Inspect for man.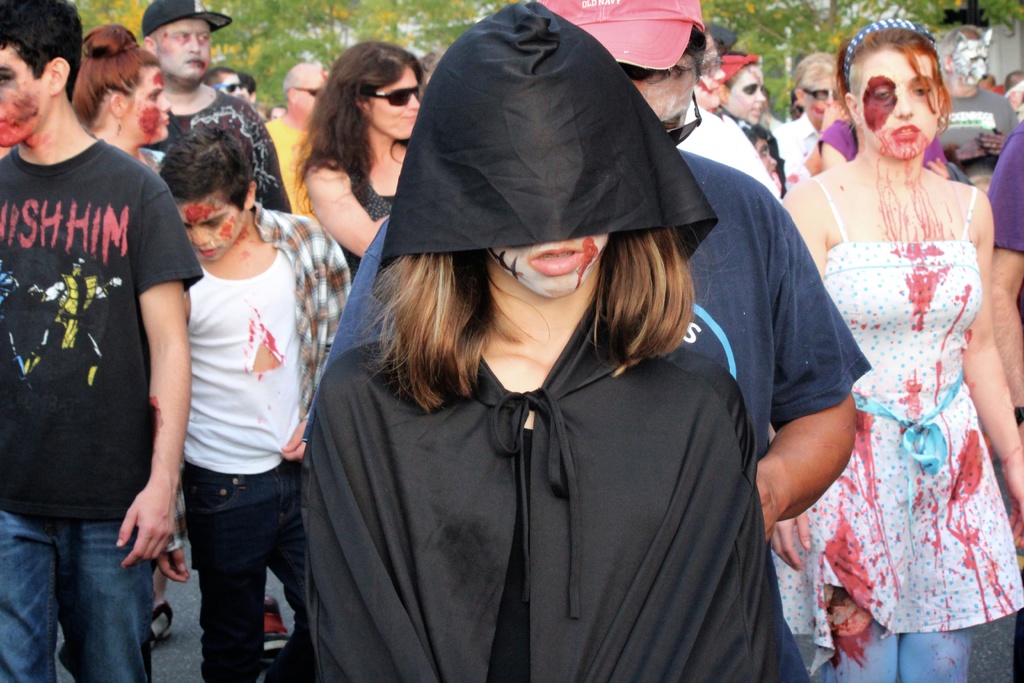
Inspection: l=141, t=0, r=320, b=631.
